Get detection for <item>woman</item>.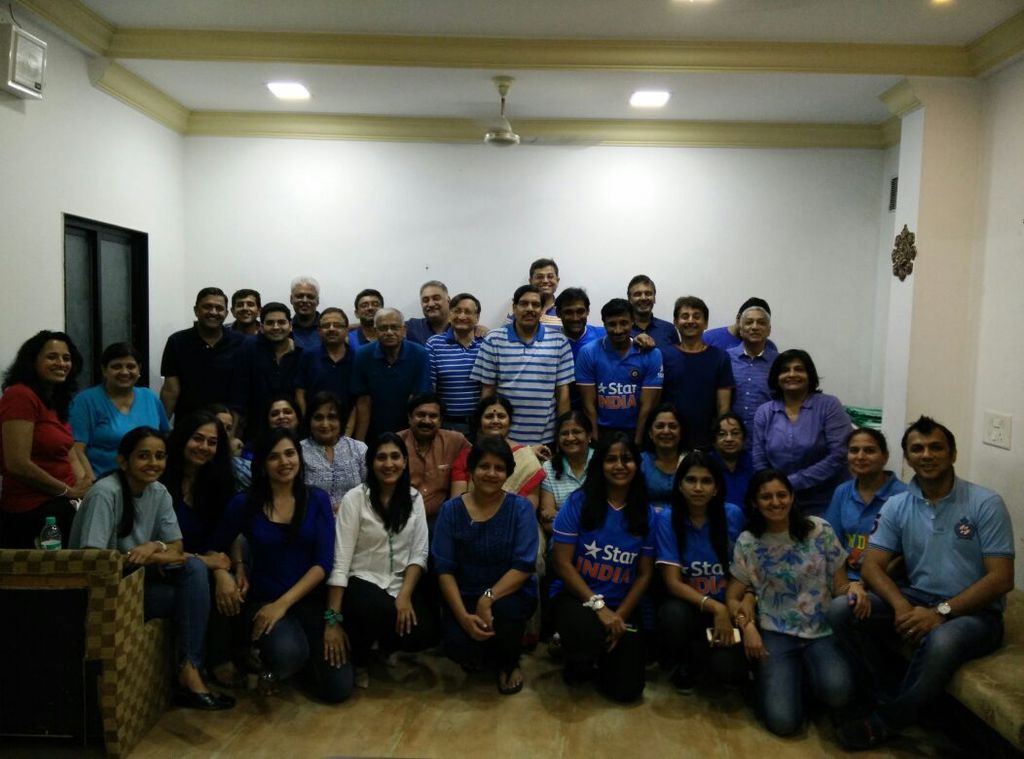
Detection: locate(447, 392, 554, 523).
